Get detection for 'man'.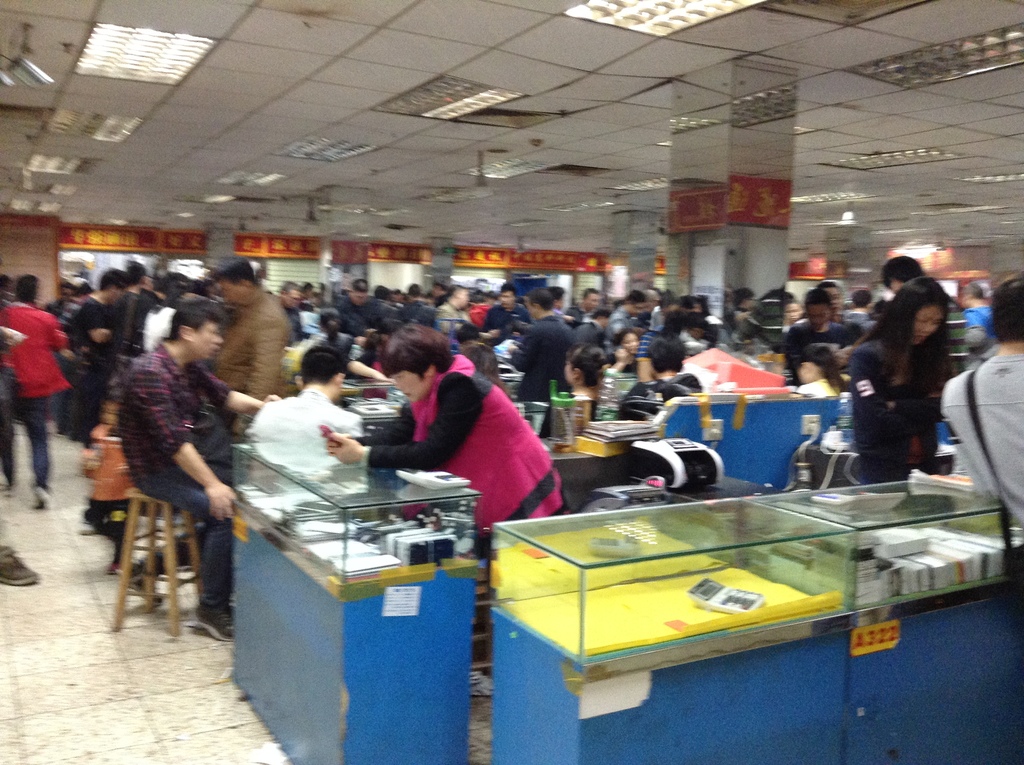
Detection: detection(119, 303, 246, 634).
